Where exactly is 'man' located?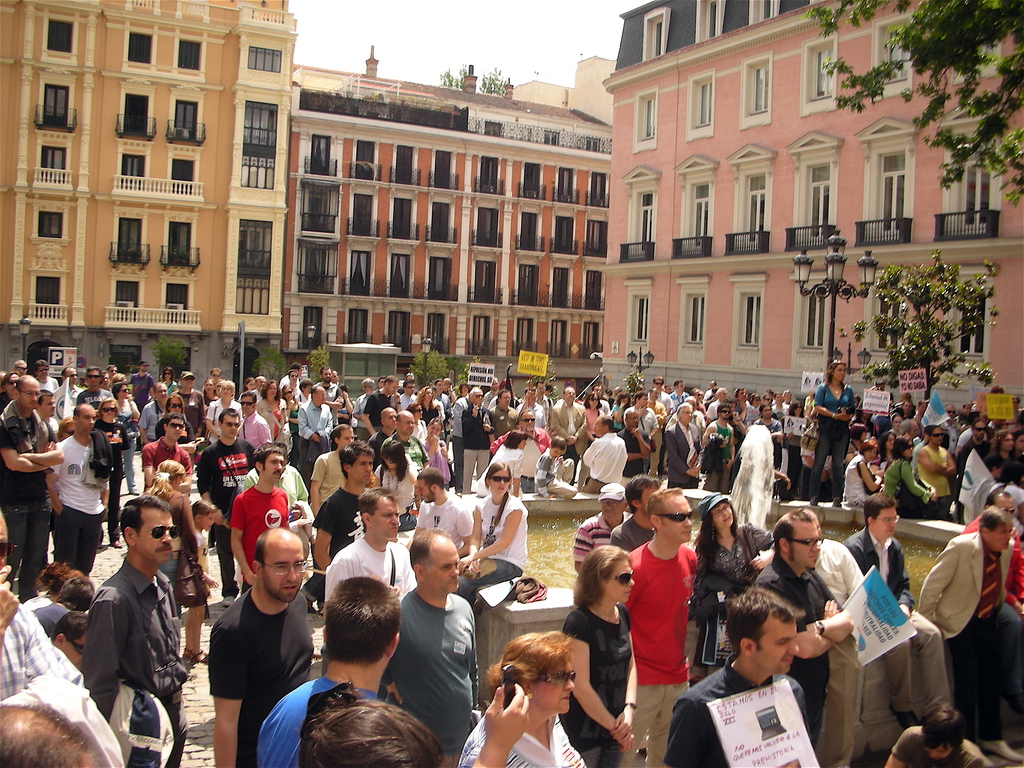
Its bounding box is 31 573 97 628.
